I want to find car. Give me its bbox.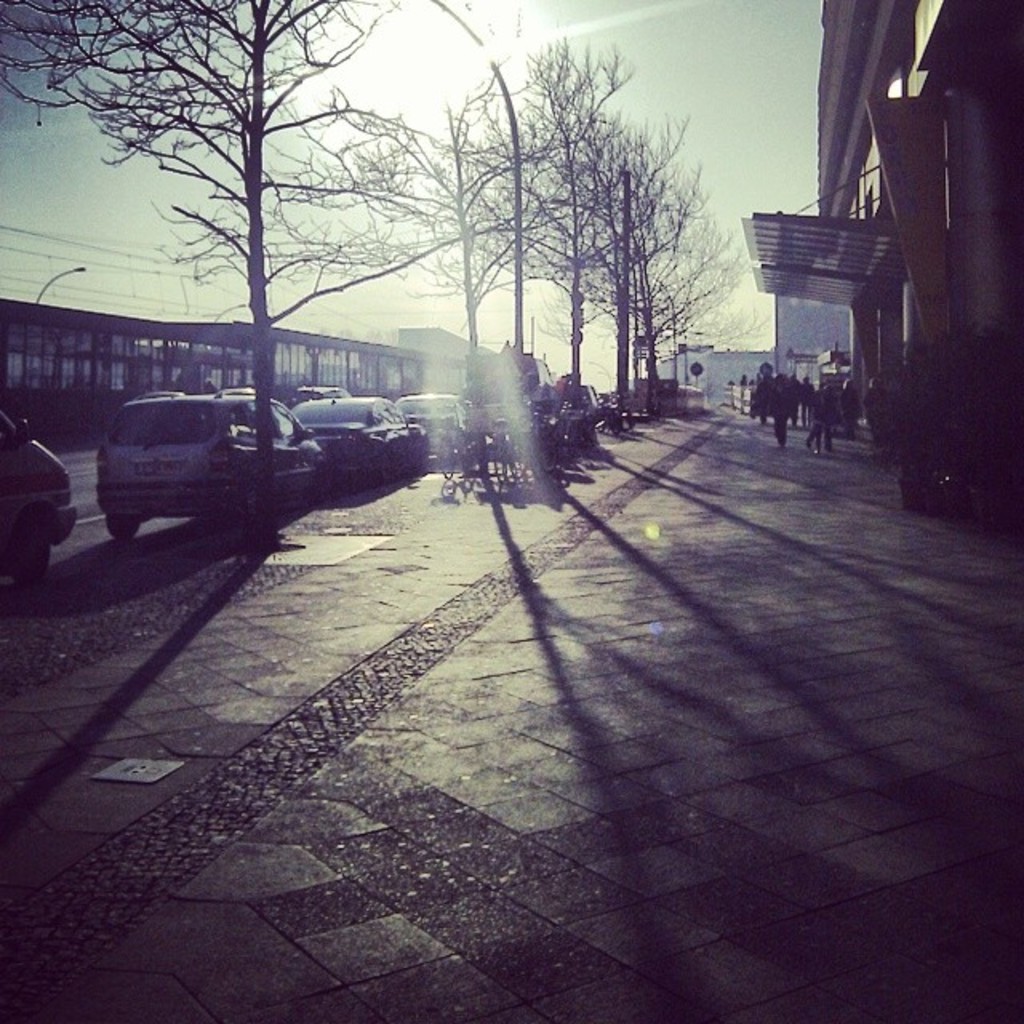
[x1=0, y1=411, x2=78, y2=582].
